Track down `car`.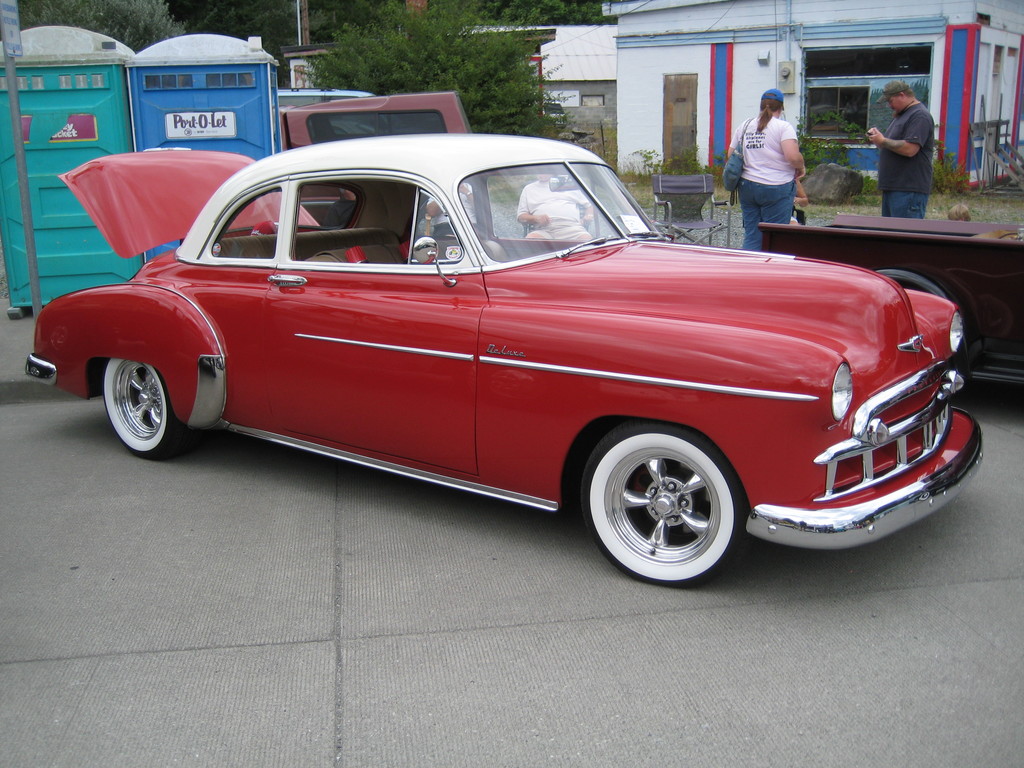
Tracked to <bbox>37, 140, 980, 586</bbox>.
